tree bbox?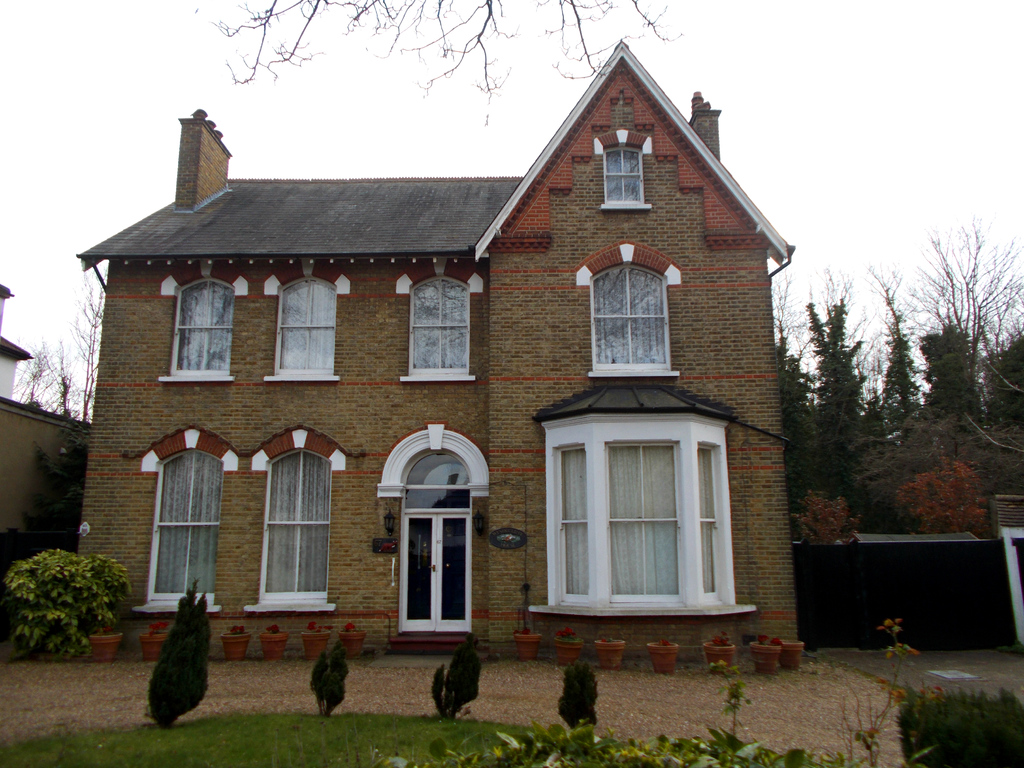
<bbox>855, 305, 927, 444</bbox>
